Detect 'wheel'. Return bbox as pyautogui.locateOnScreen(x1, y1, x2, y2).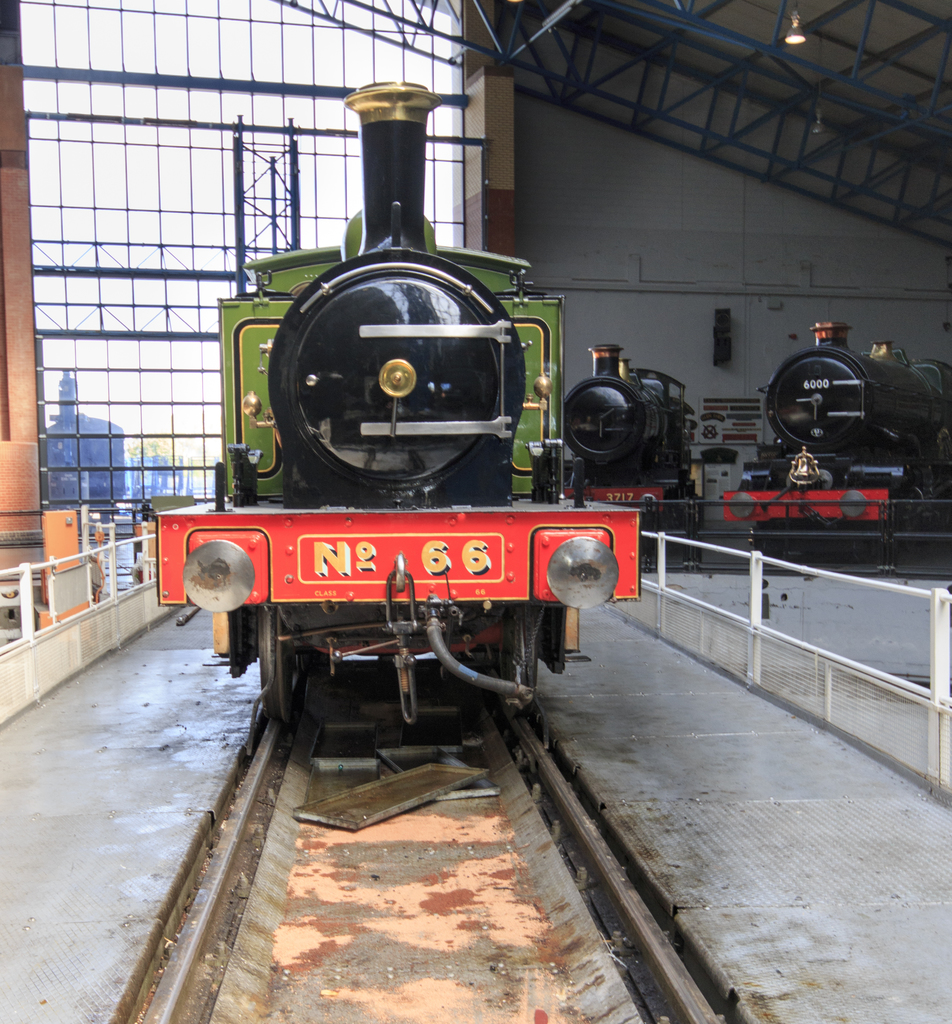
pyautogui.locateOnScreen(500, 606, 540, 704).
